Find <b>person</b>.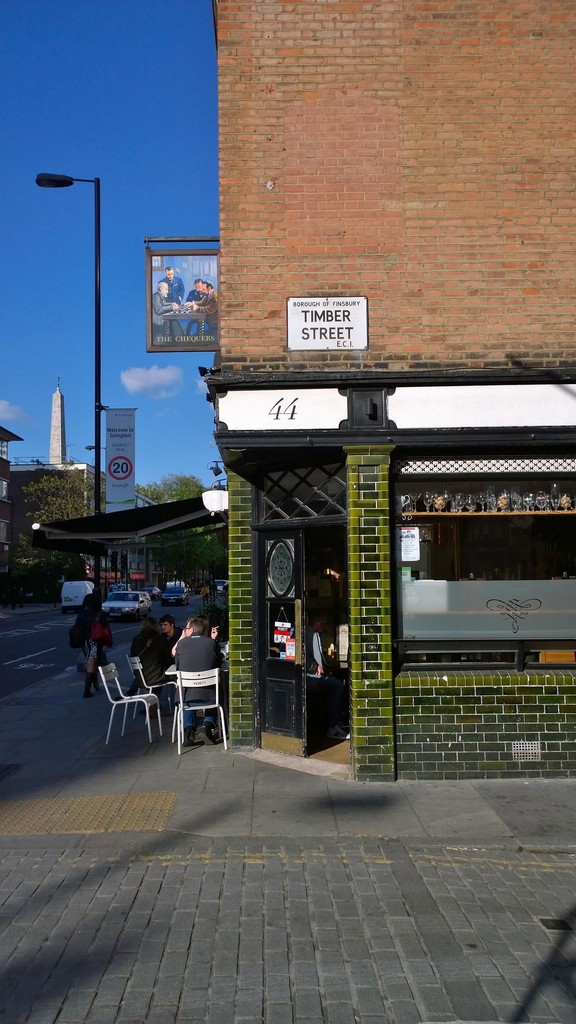
bbox=(147, 620, 182, 680).
